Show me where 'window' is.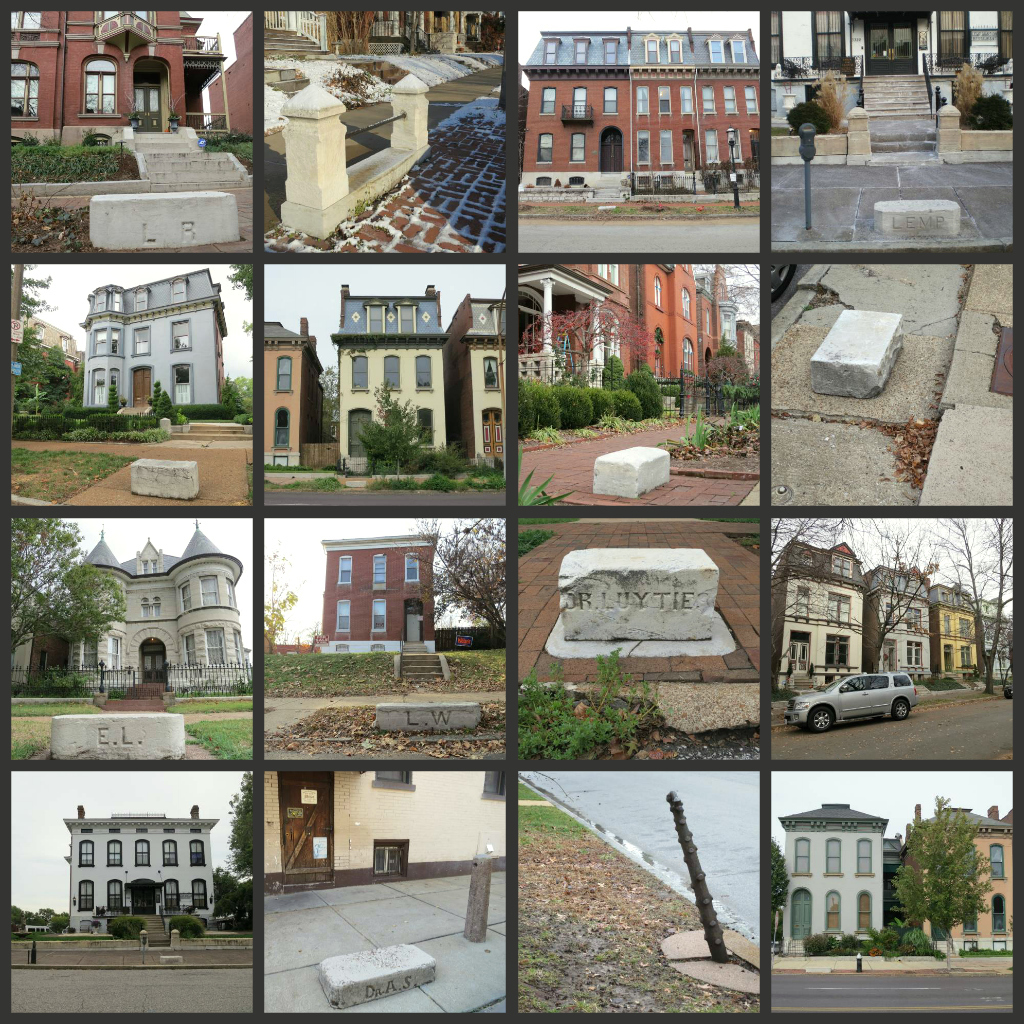
'window' is at (186, 835, 209, 867).
